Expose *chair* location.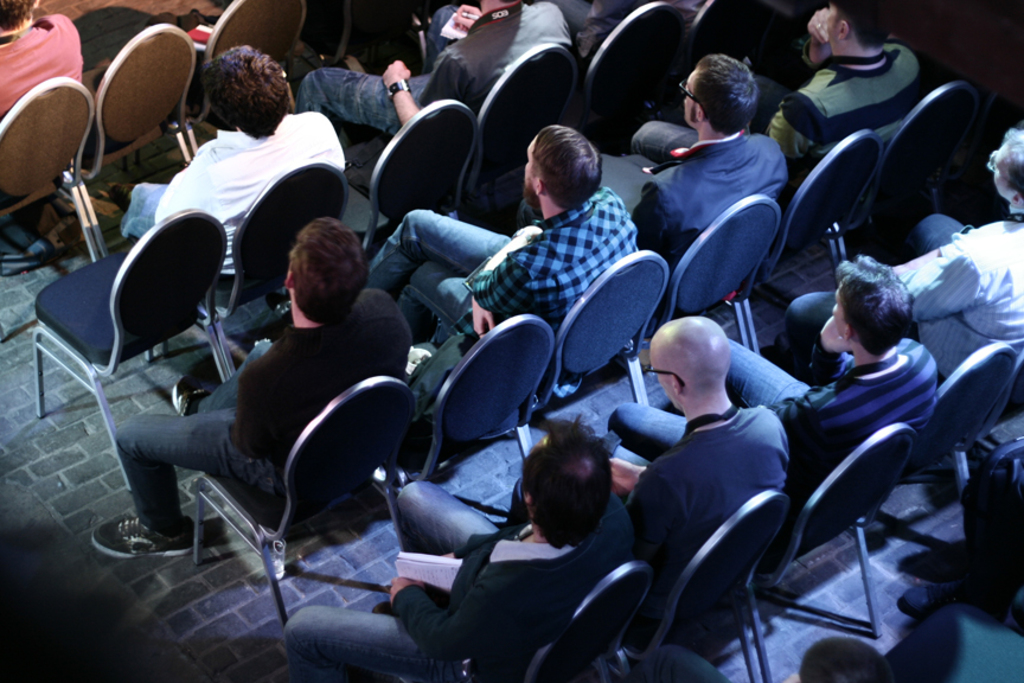
Exposed at <bbox>466, 36, 585, 229</bbox>.
